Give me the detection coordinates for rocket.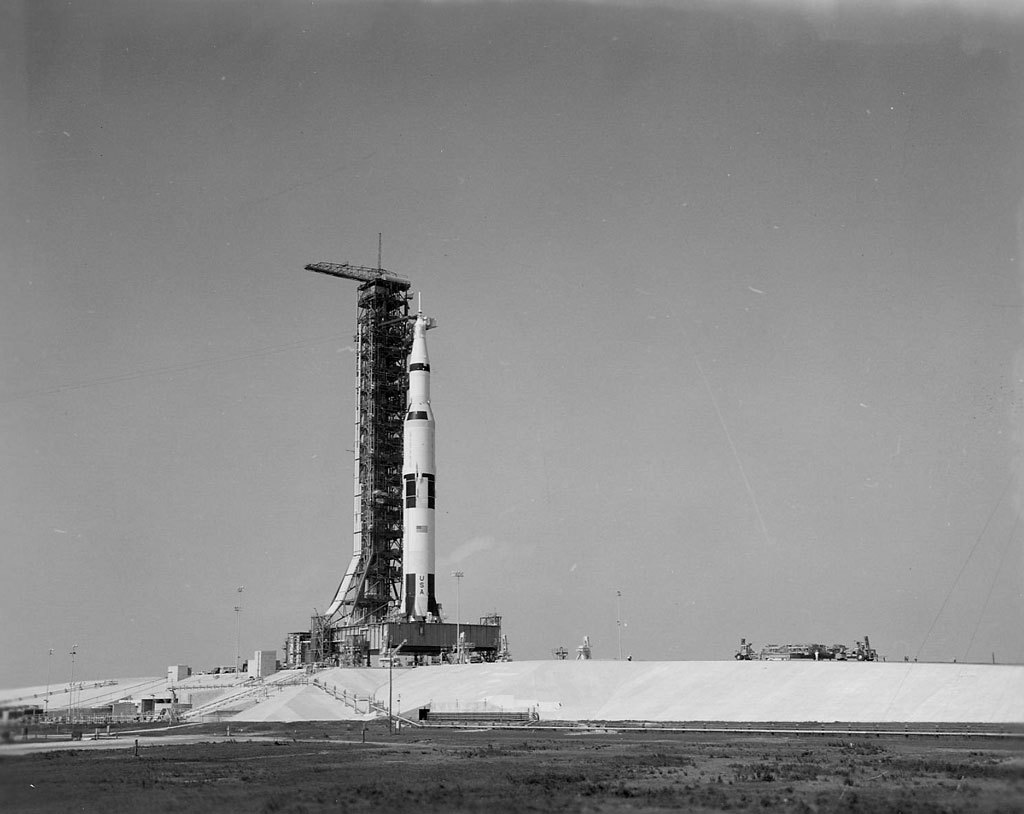
locate(272, 196, 518, 681).
